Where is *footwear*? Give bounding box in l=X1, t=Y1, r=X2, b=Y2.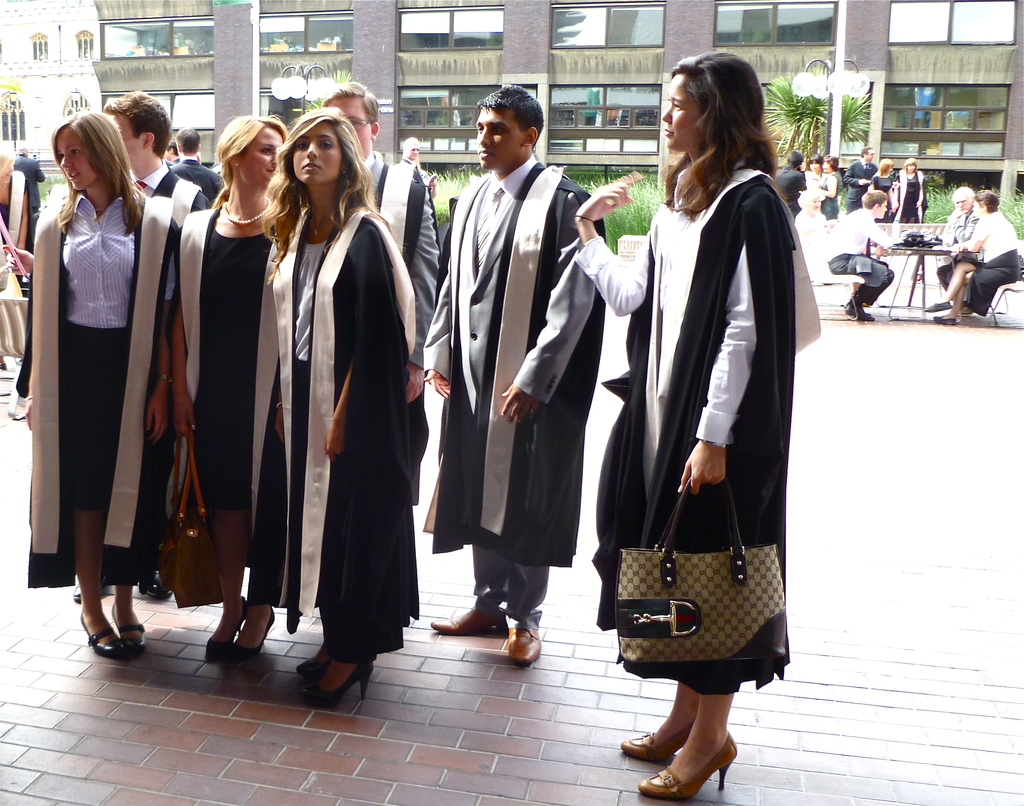
l=227, t=600, r=280, b=675.
